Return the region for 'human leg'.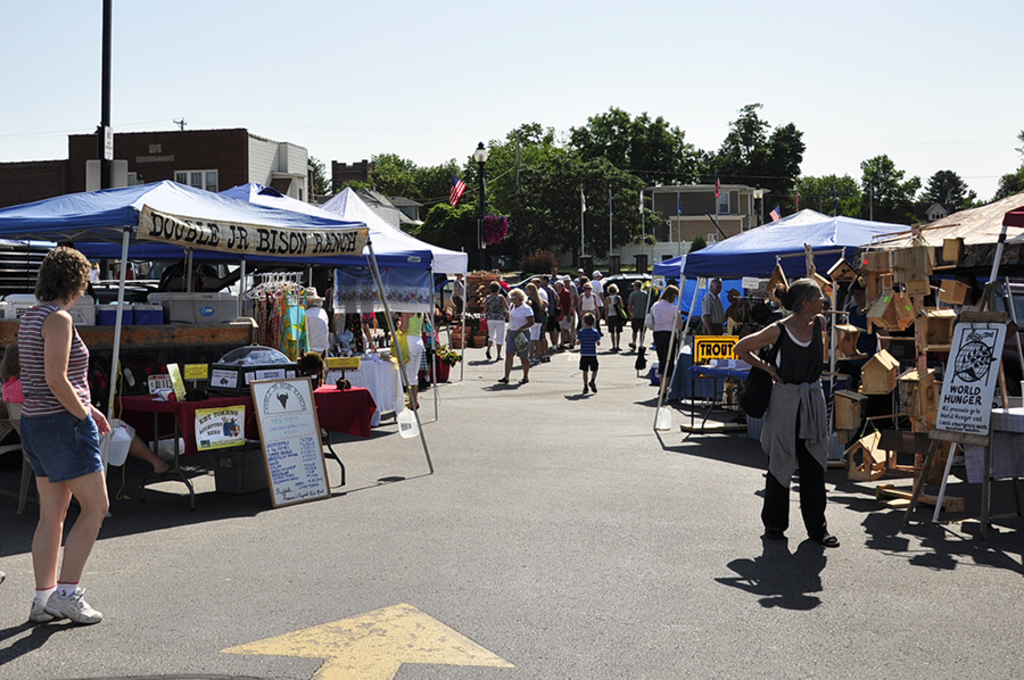
<box>762,447,794,547</box>.
